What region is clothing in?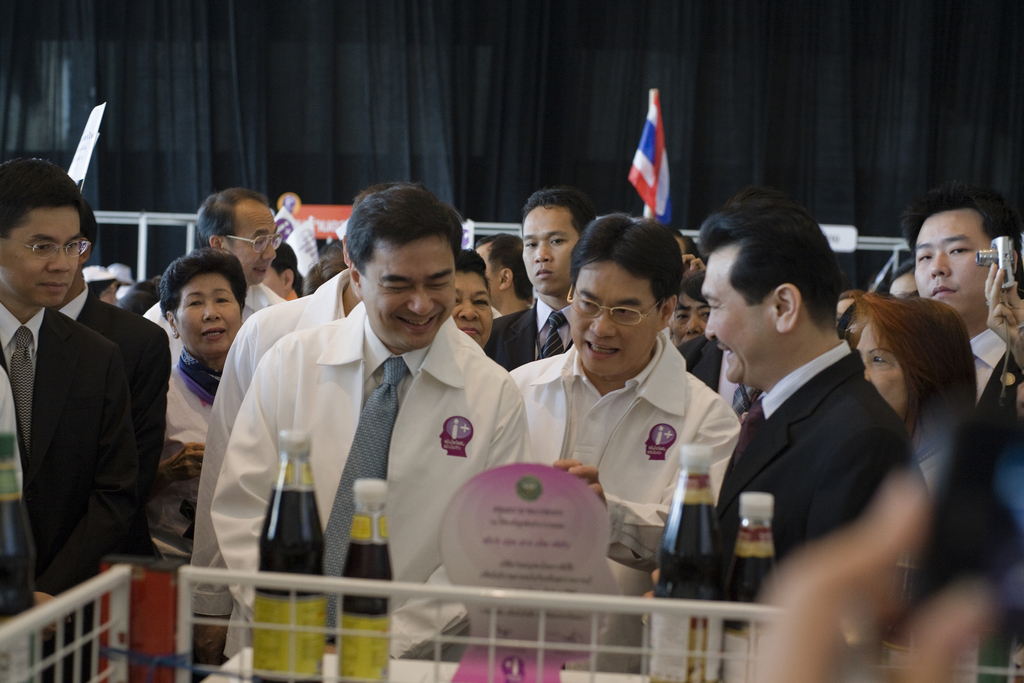
select_region(504, 325, 745, 672).
